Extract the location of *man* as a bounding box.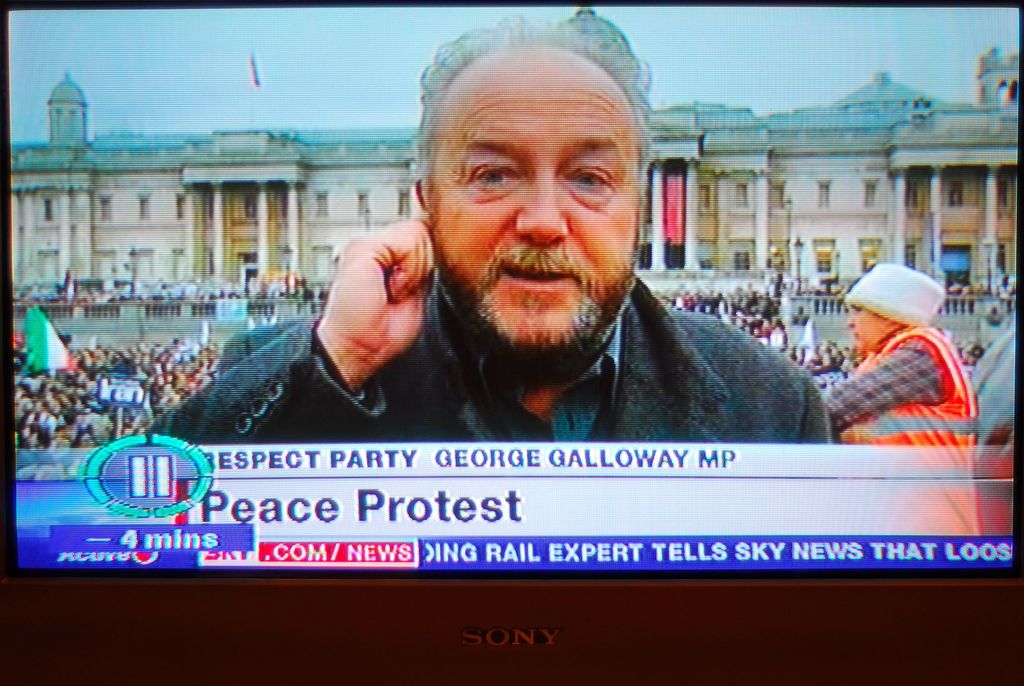
locate(182, 62, 867, 507).
